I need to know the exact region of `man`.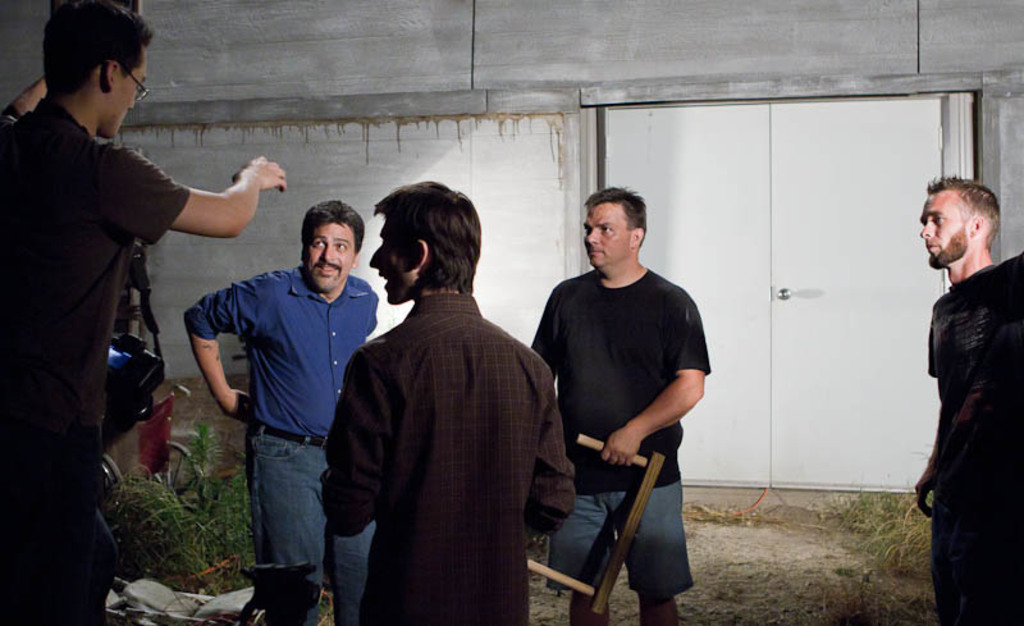
Region: bbox=(0, 0, 293, 612).
